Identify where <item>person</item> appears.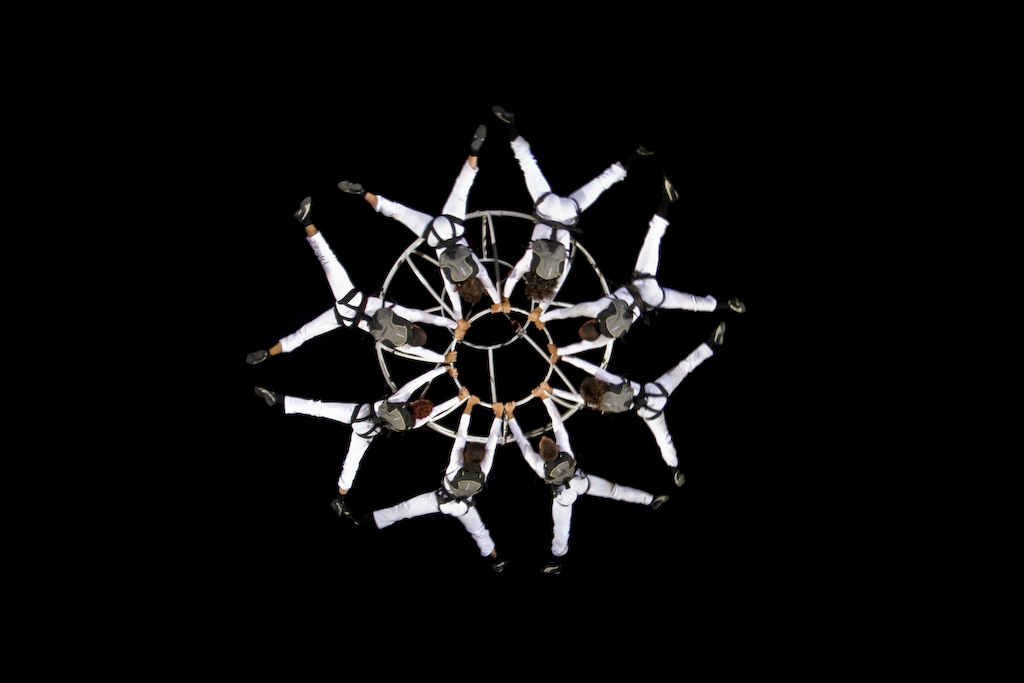
Appears at 248, 348, 472, 522.
